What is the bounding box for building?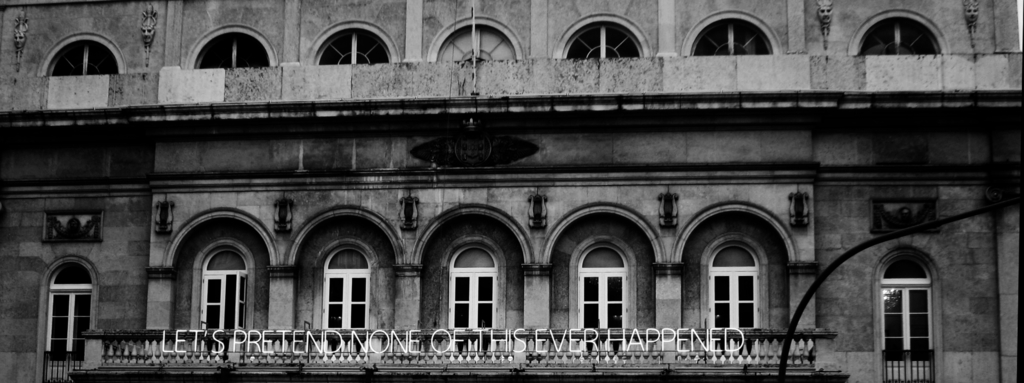
select_region(0, 0, 1023, 382).
